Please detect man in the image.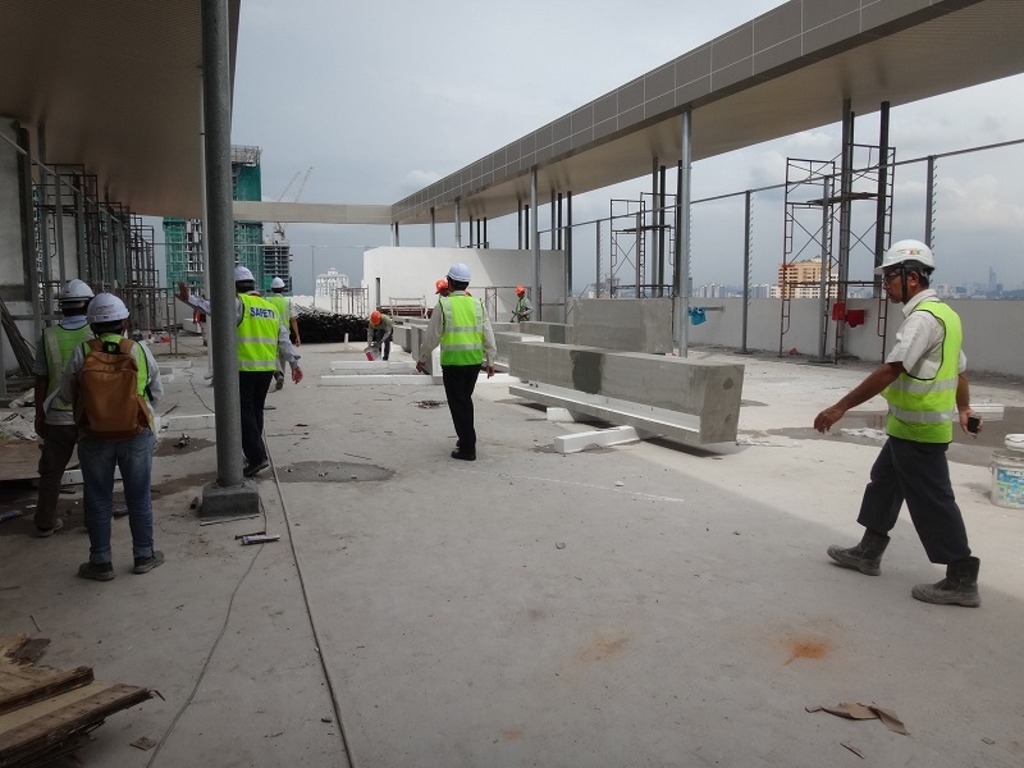
831 236 982 630.
